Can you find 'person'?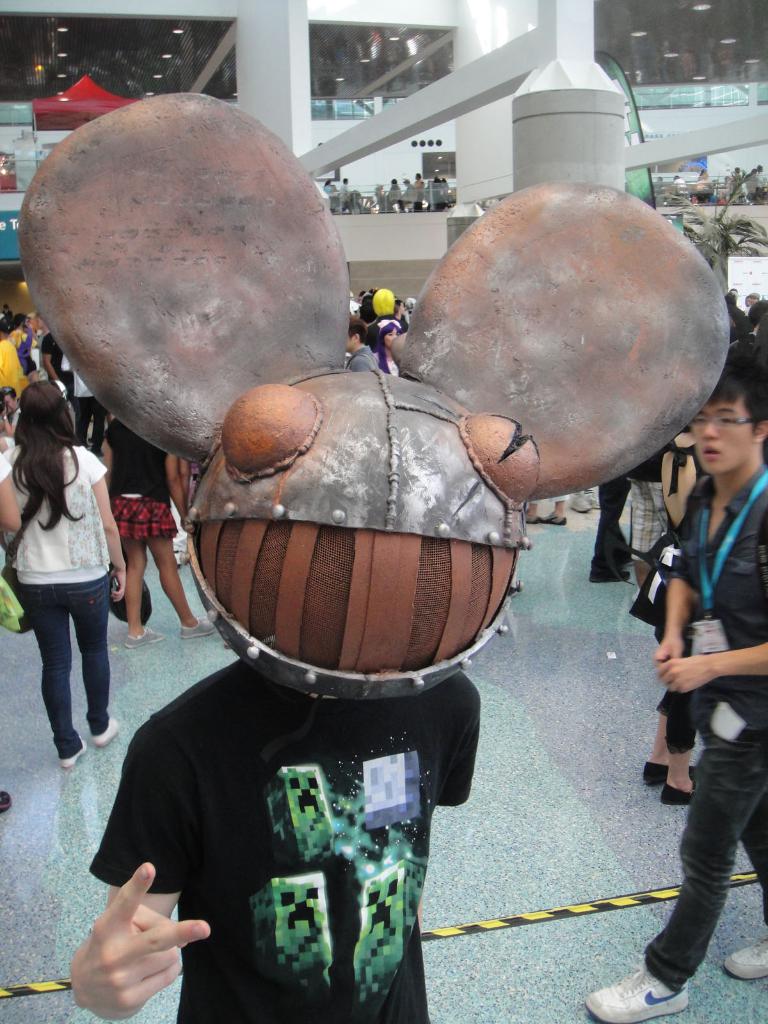
Yes, bounding box: bbox=[24, 92, 733, 1023].
